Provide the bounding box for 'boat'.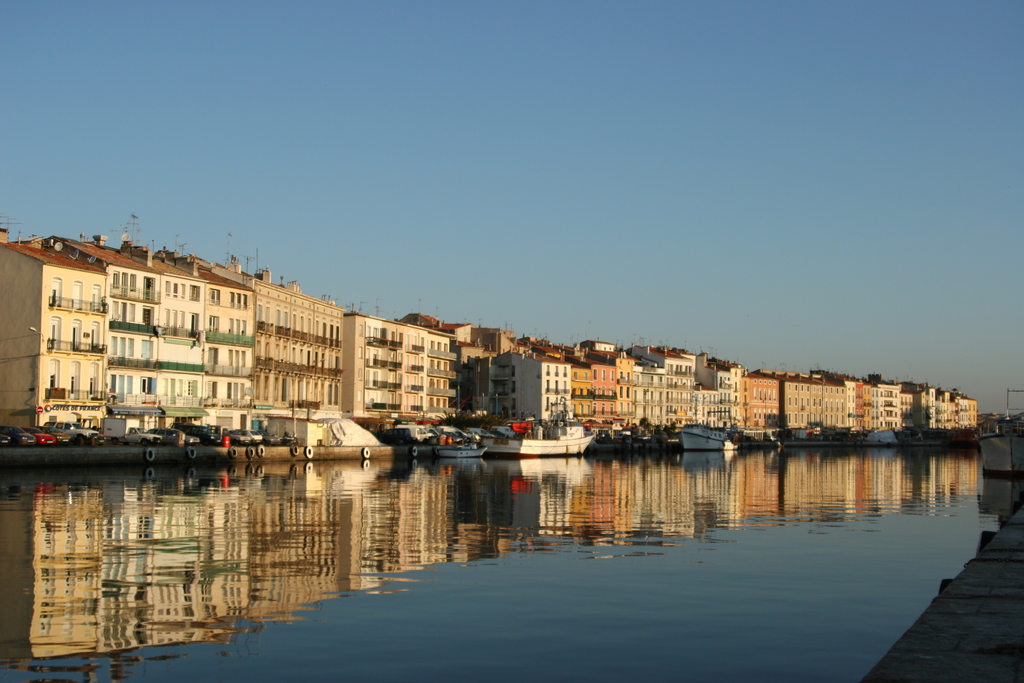
Rect(506, 413, 605, 463).
